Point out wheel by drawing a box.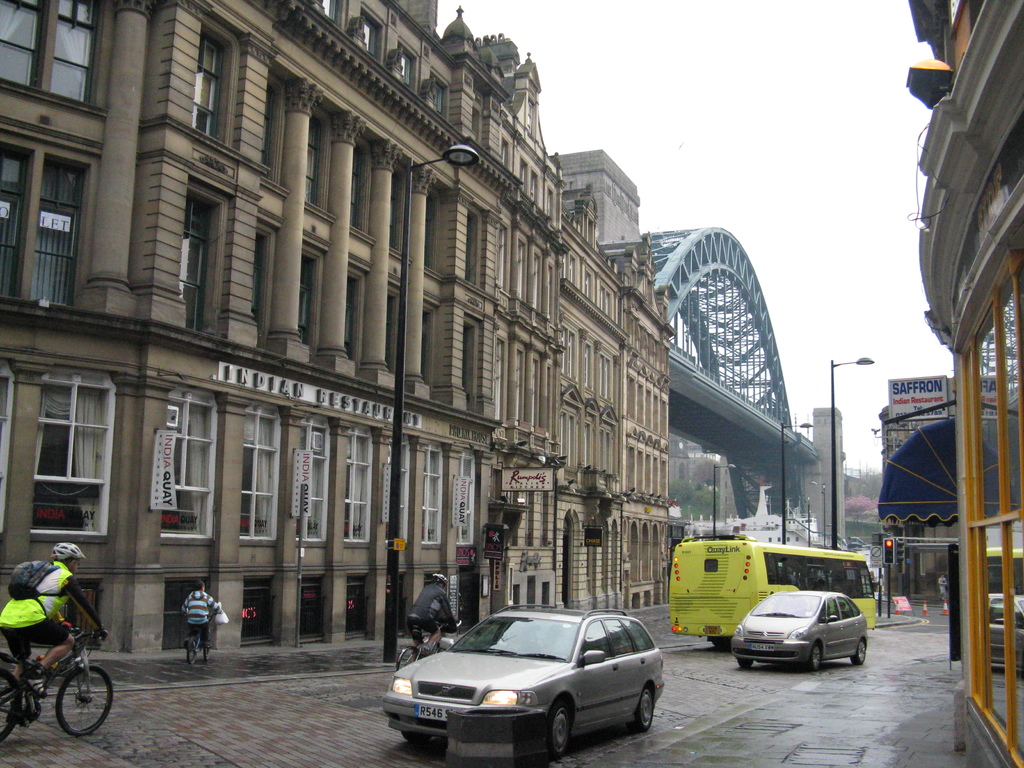
left=55, top=663, right=118, bottom=739.
